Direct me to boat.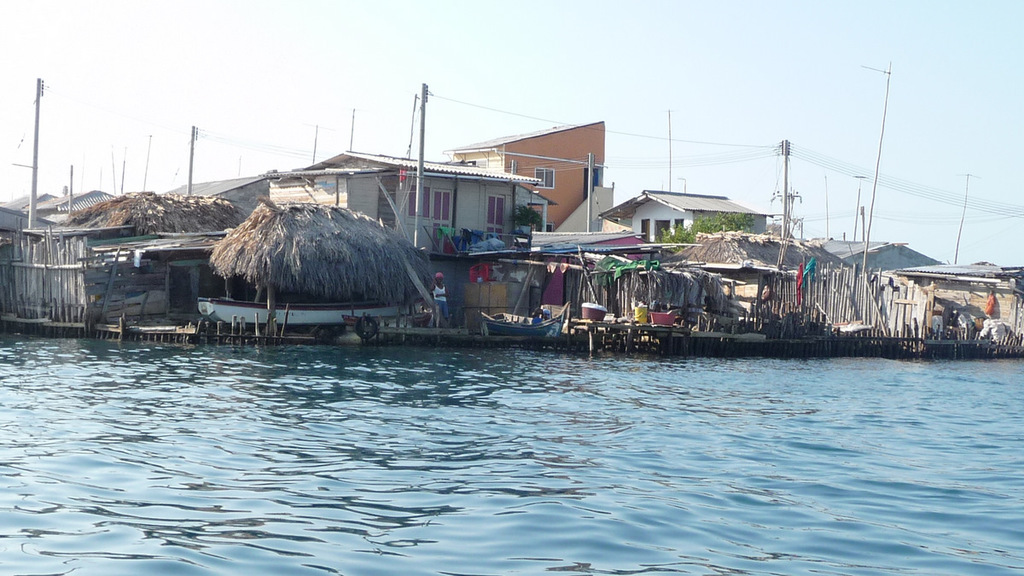
Direction: x1=188 y1=294 x2=410 y2=340.
